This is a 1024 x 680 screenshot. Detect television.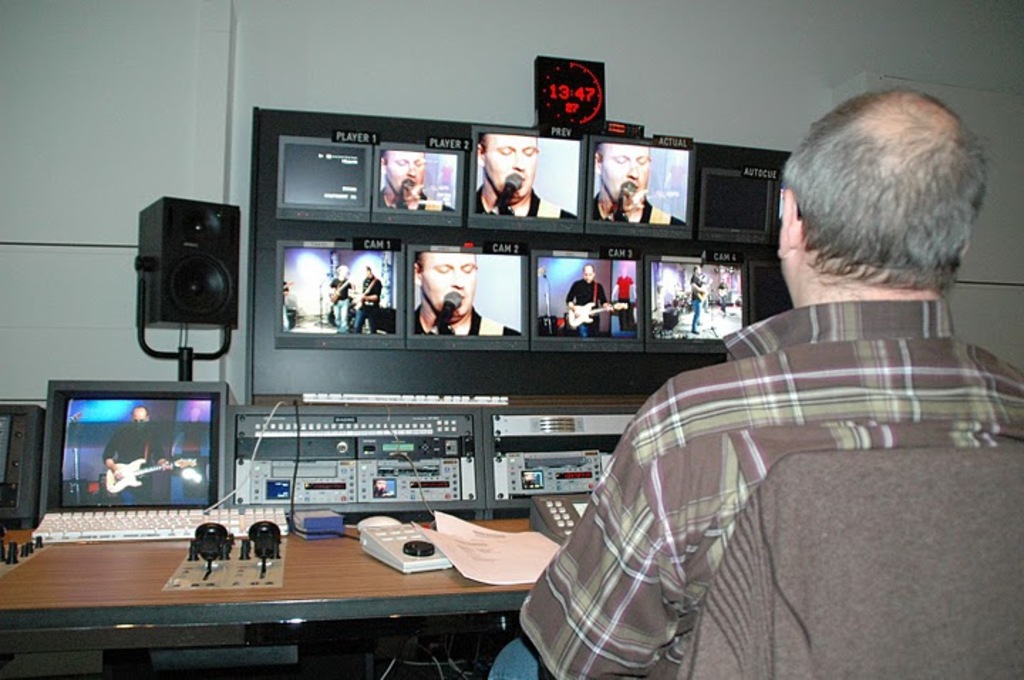
(left=405, top=243, right=529, bottom=349).
